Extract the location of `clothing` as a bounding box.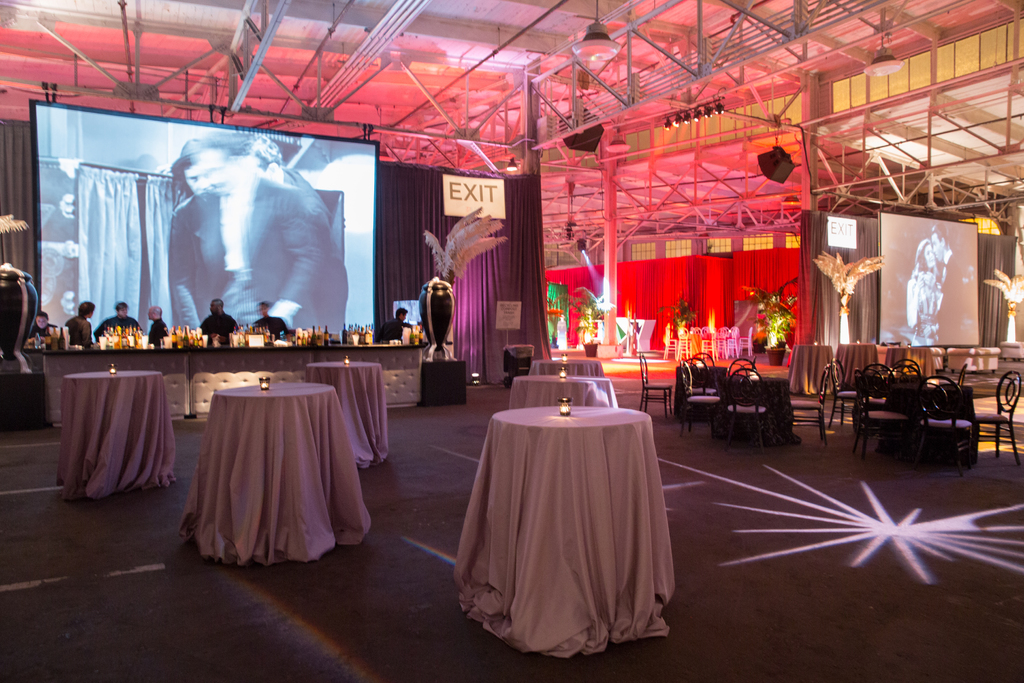
[254,315,287,342].
